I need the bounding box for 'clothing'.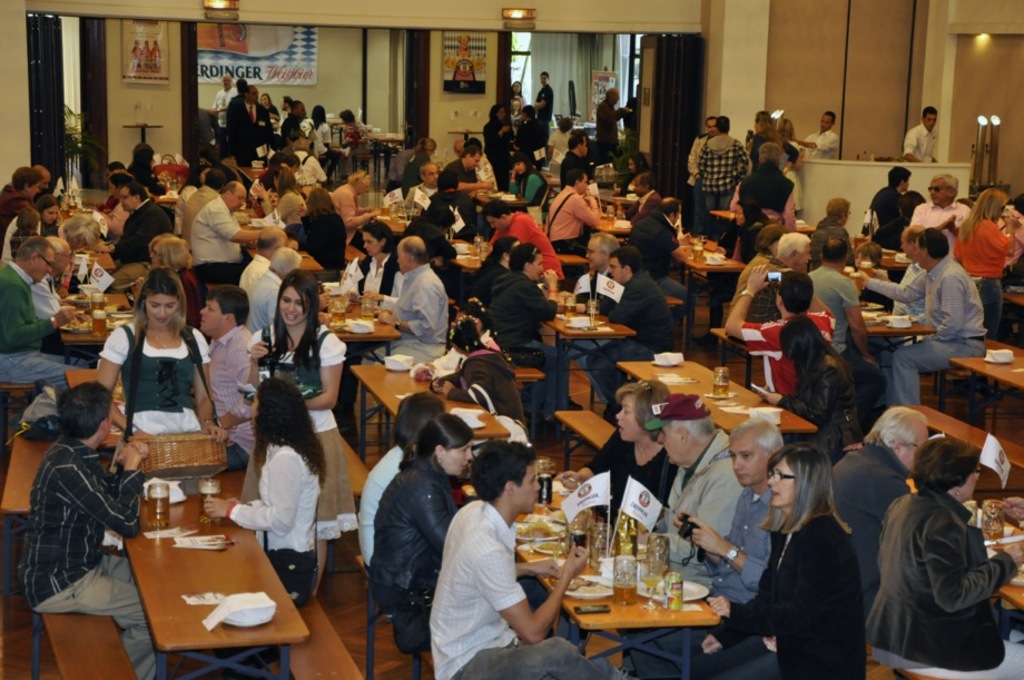
Here it is: bbox=[633, 479, 787, 679].
